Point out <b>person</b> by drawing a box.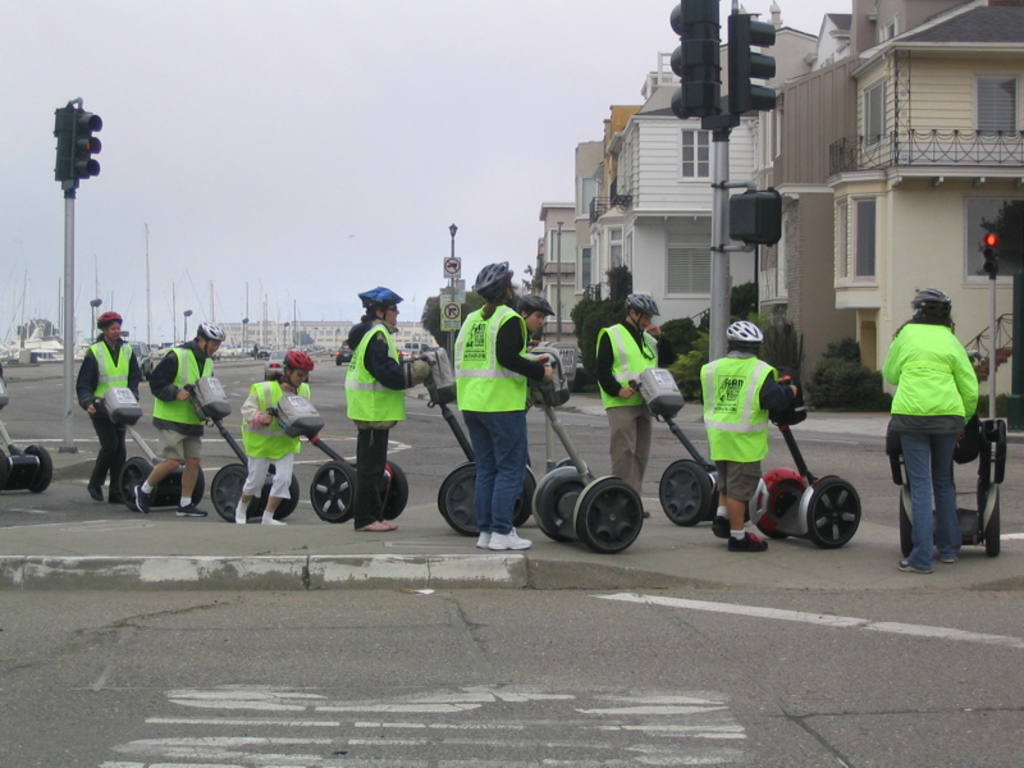
(x1=598, y1=287, x2=673, y2=524).
